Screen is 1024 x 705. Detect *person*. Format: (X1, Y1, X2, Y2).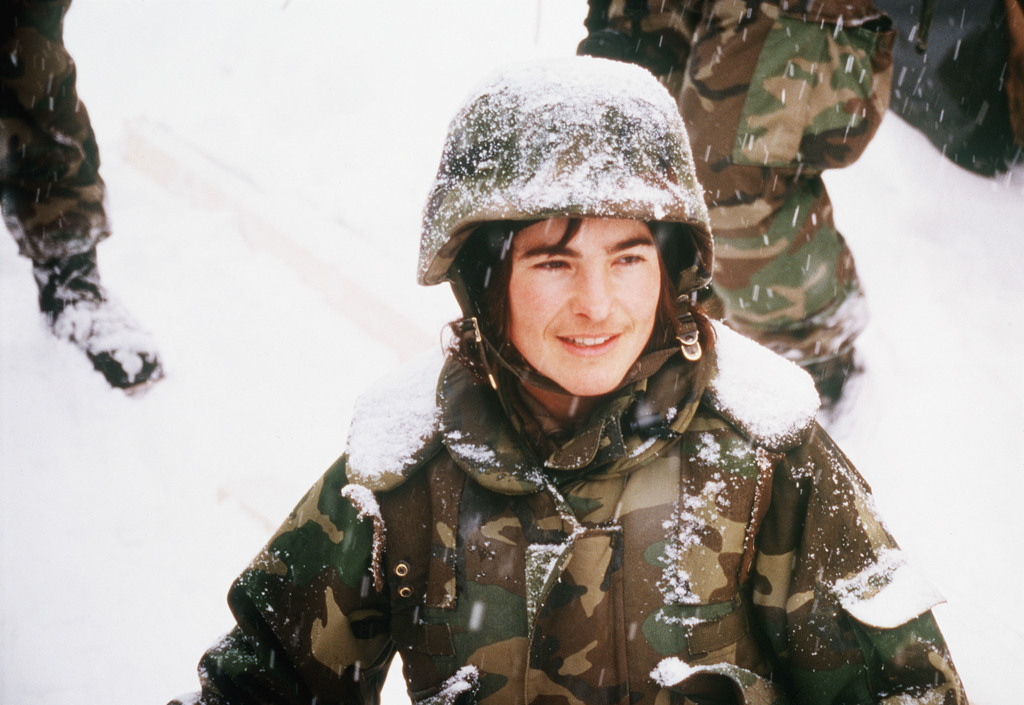
(572, 0, 1023, 417).
